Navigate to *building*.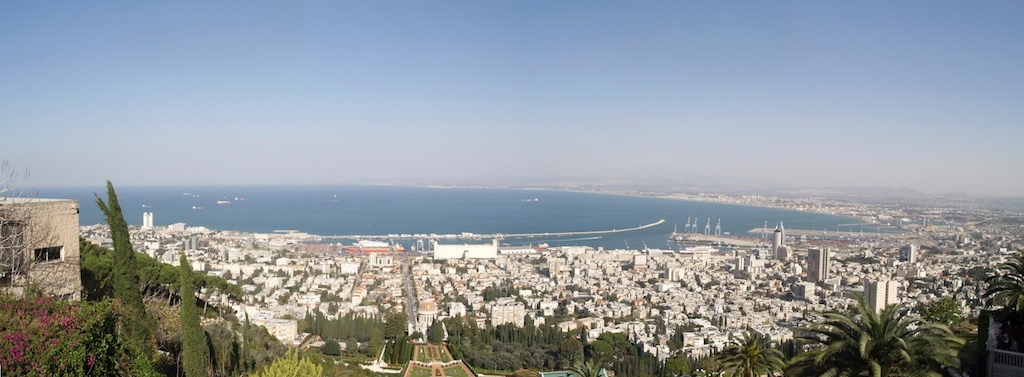
Navigation target: 865 277 877 304.
